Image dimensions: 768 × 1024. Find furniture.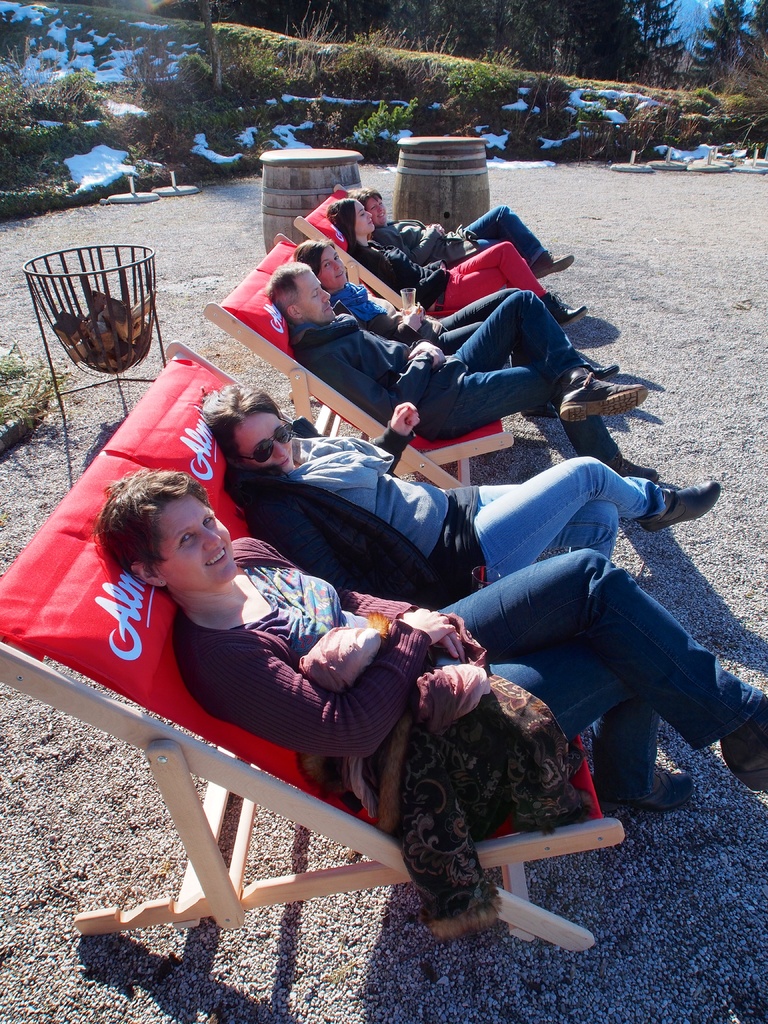
[292, 185, 506, 315].
